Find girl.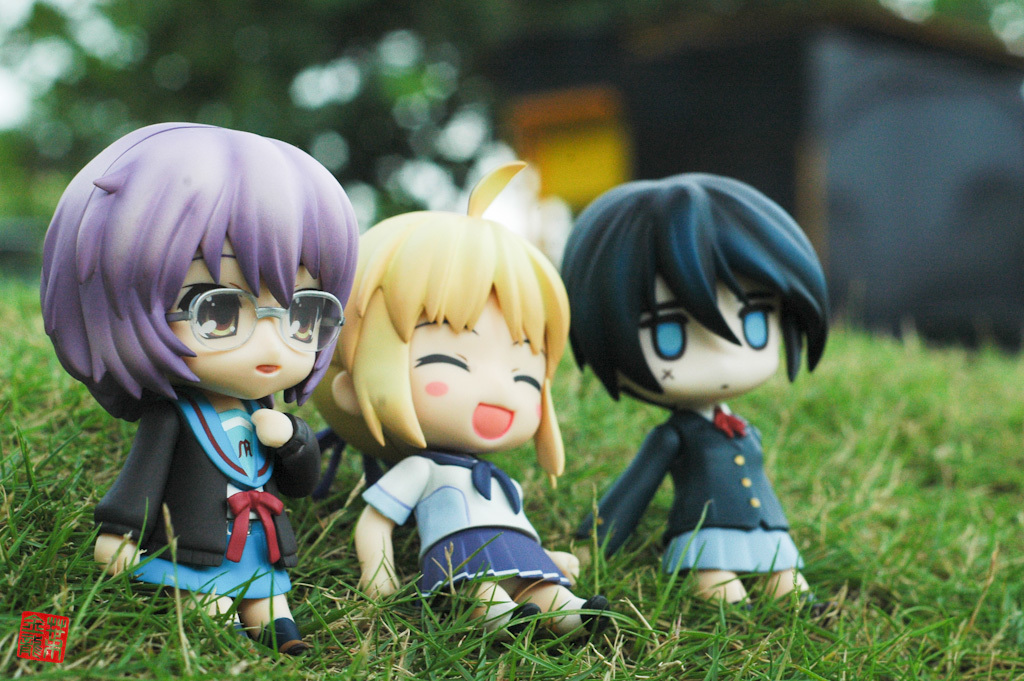
{"left": 556, "top": 170, "right": 835, "bottom": 620}.
